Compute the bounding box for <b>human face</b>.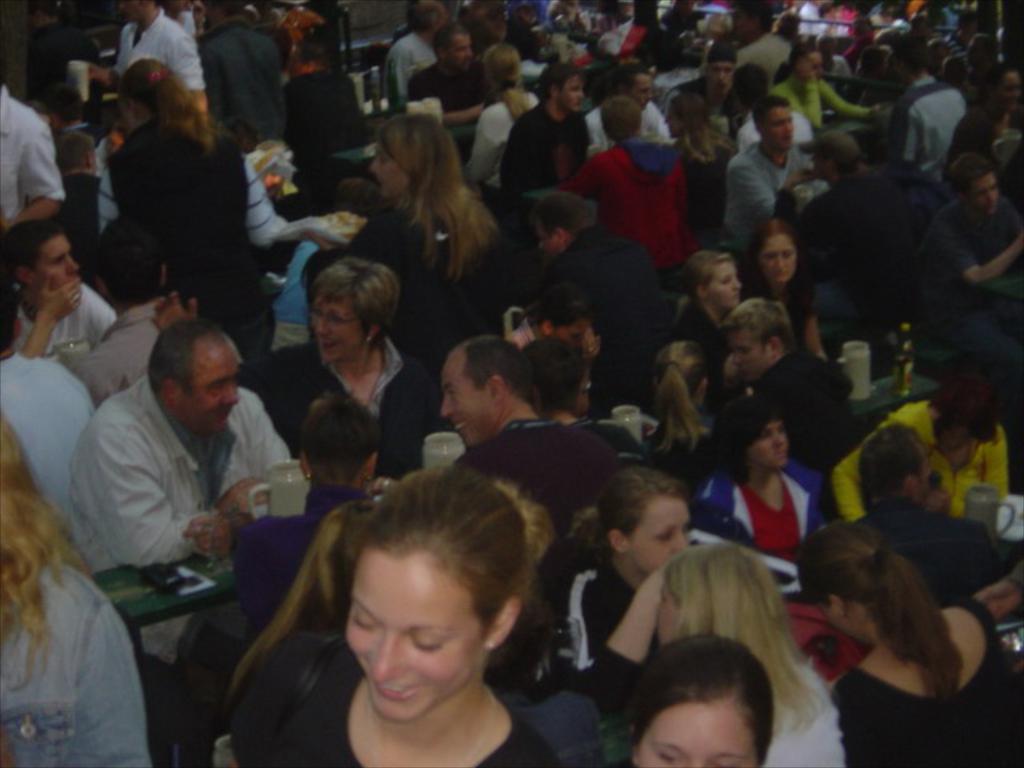
<bbox>709, 256, 739, 304</bbox>.
